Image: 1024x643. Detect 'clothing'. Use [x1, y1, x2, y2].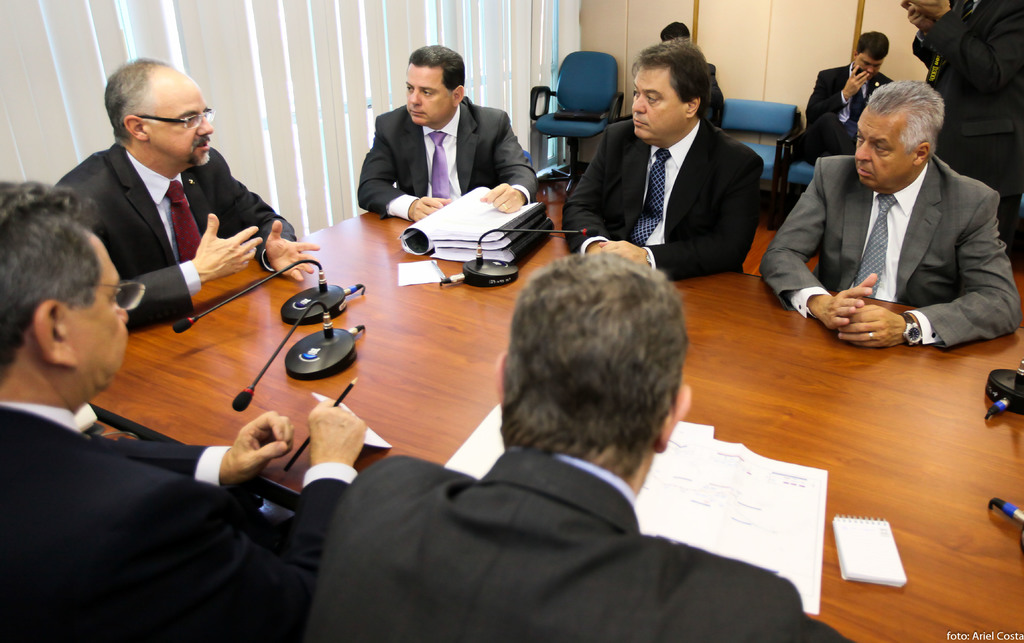
[797, 61, 893, 153].
